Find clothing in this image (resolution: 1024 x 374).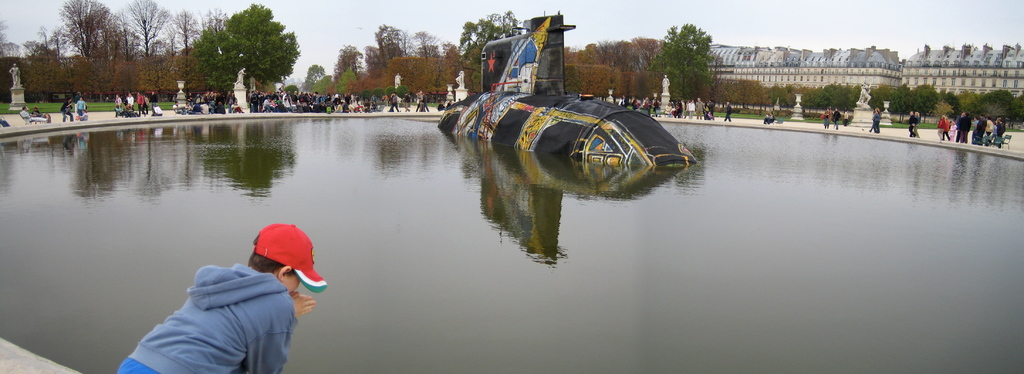
<bbox>437, 102, 445, 110</bbox>.
